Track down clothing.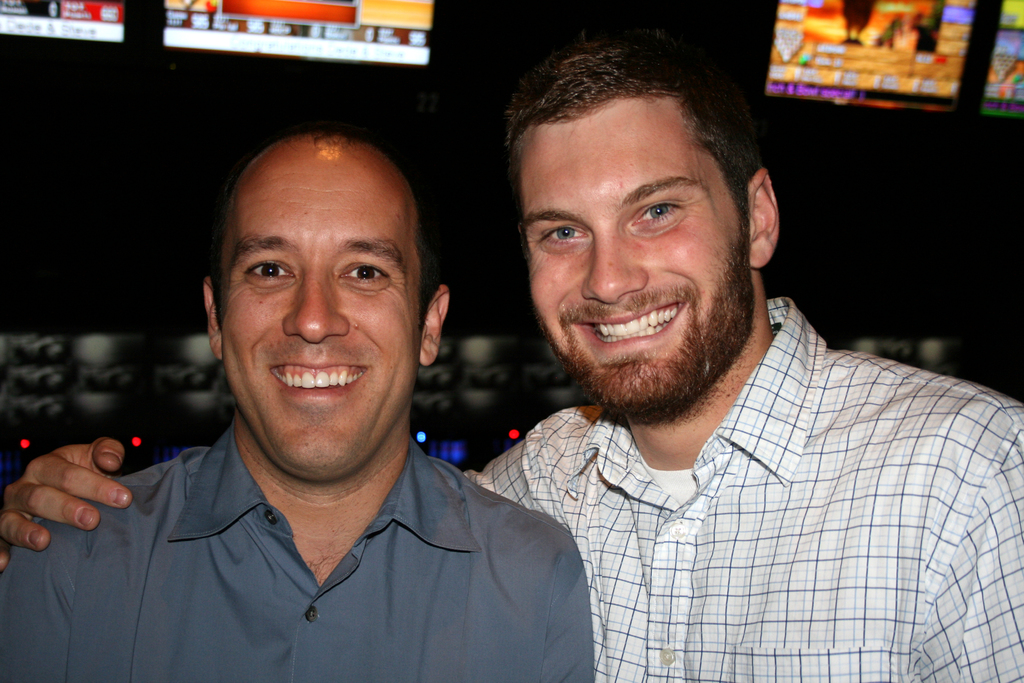
Tracked to <region>474, 293, 1018, 680</region>.
